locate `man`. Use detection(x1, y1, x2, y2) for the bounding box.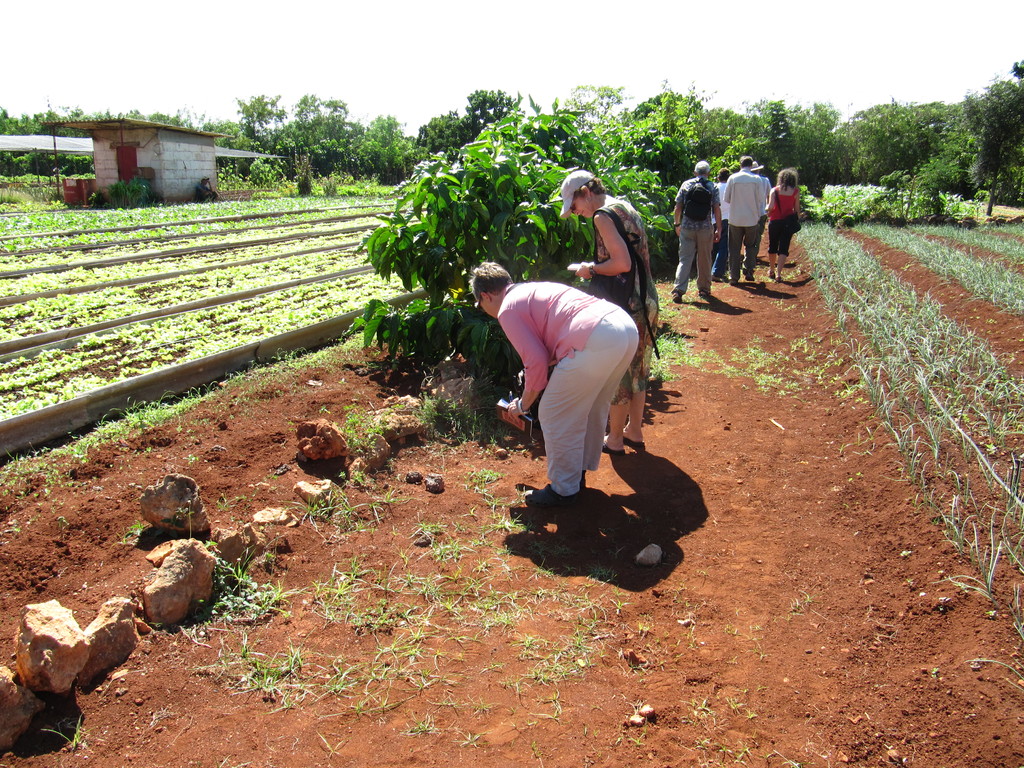
detection(751, 161, 767, 264).
